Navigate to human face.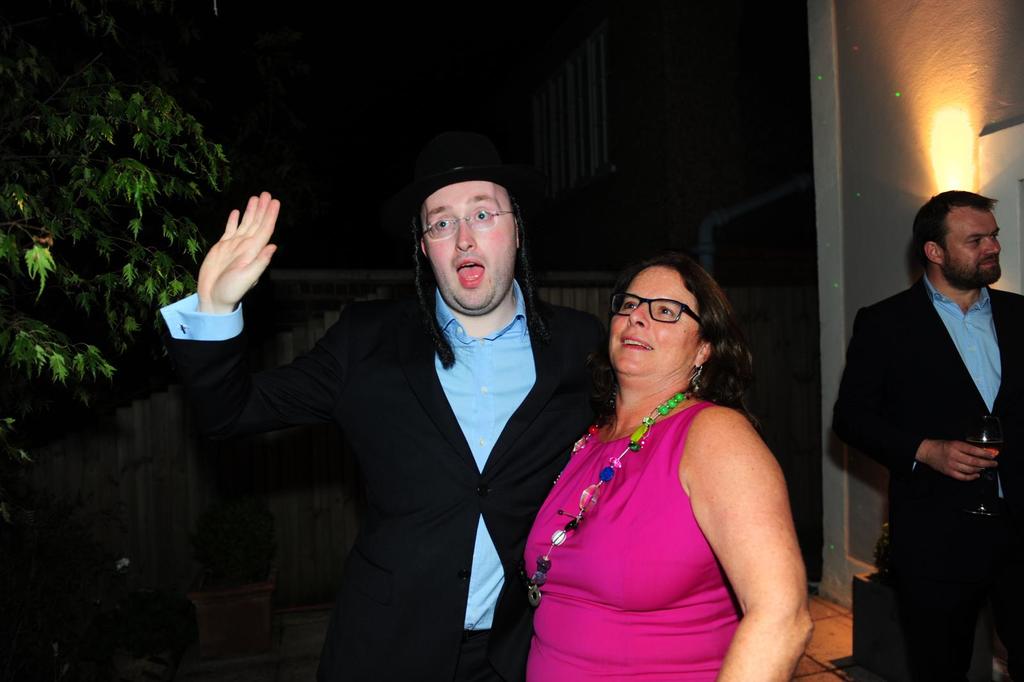
Navigation target: [x1=429, y1=186, x2=518, y2=317].
